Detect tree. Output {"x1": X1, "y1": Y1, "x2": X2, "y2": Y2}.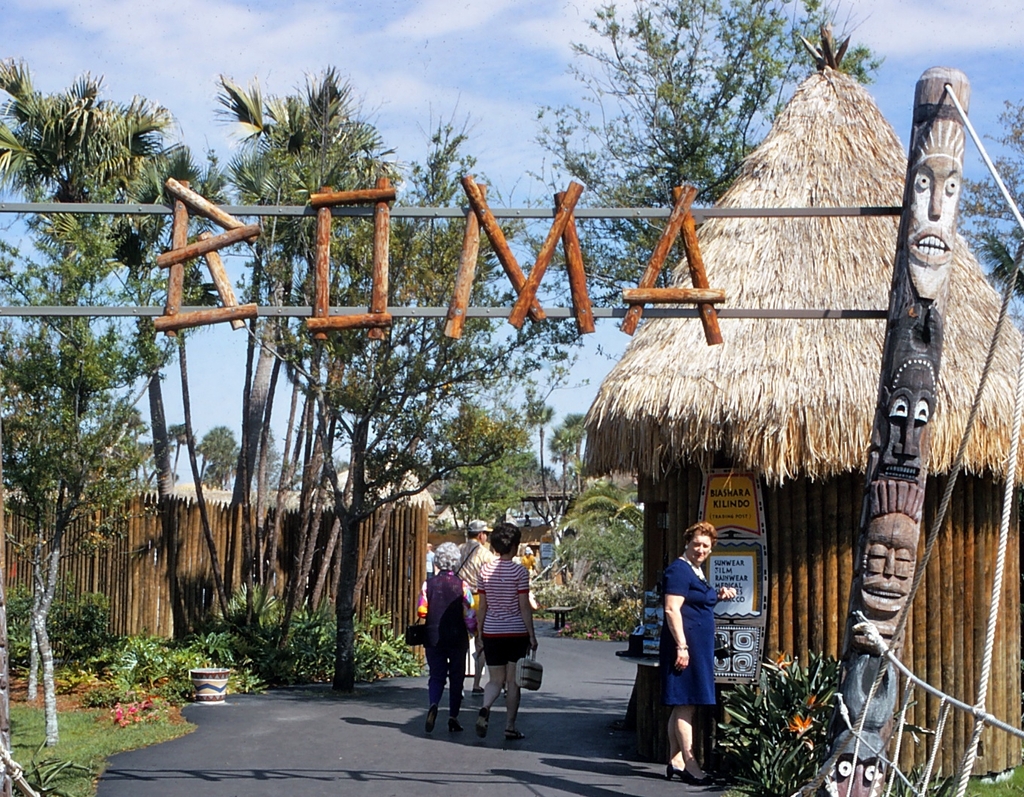
{"x1": 545, "y1": 400, "x2": 593, "y2": 497}.
